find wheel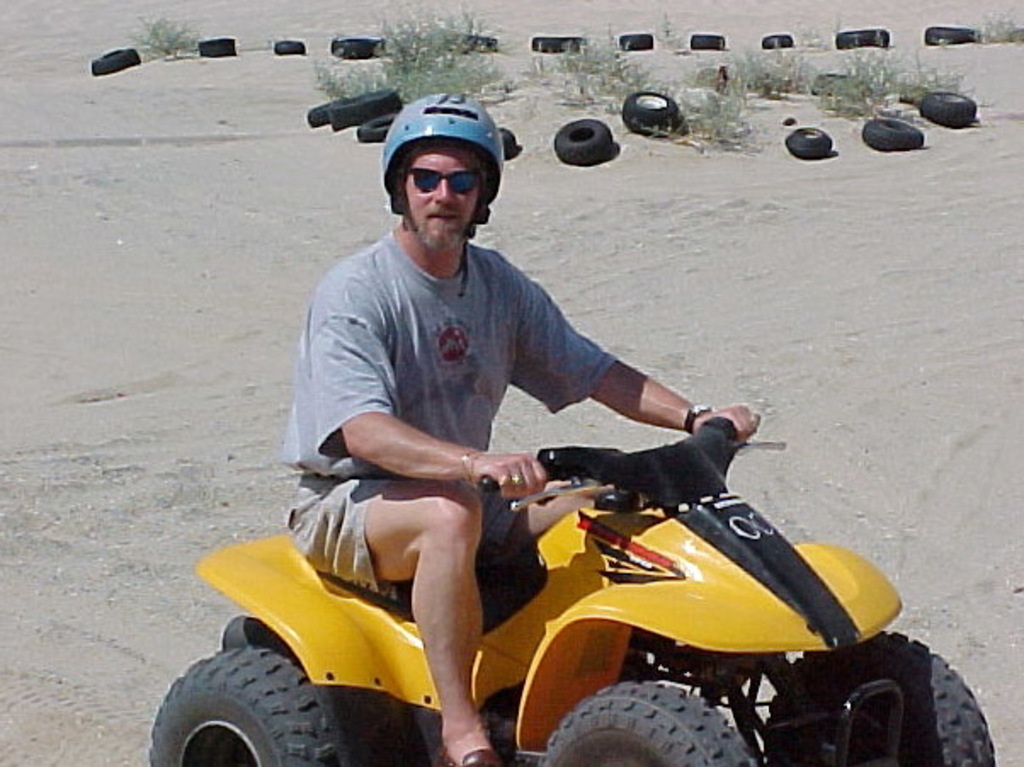
bbox=(196, 31, 240, 58)
